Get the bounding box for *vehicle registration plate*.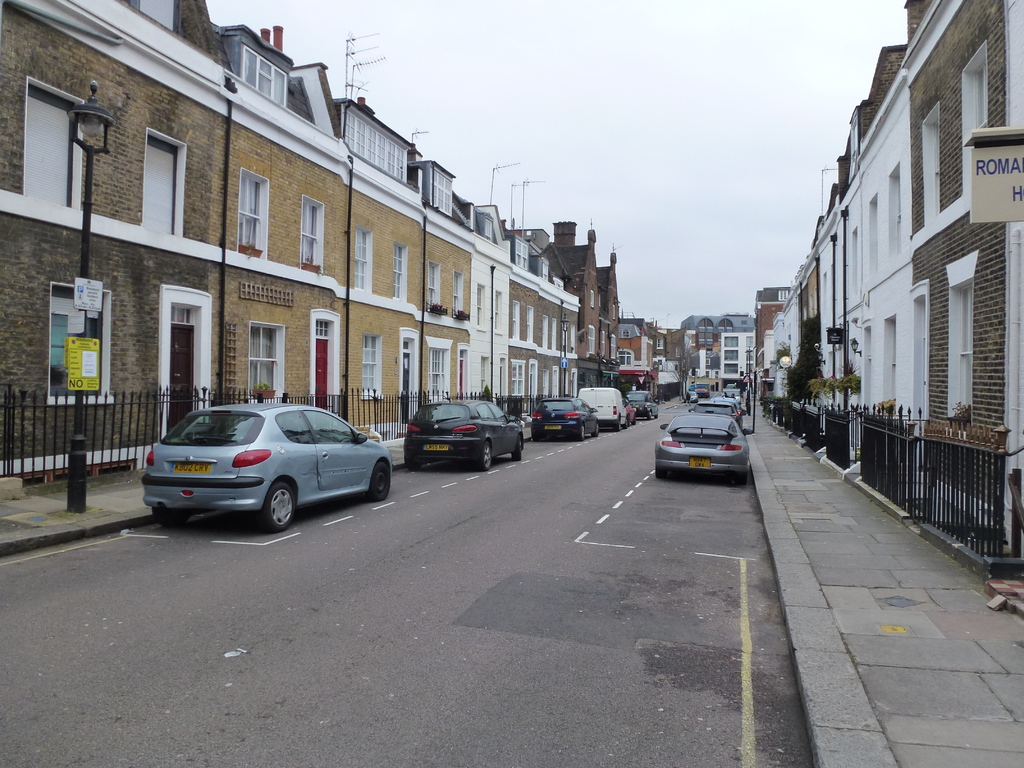
{"x1": 173, "y1": 461, "x2": 212, "y2": 474}.
